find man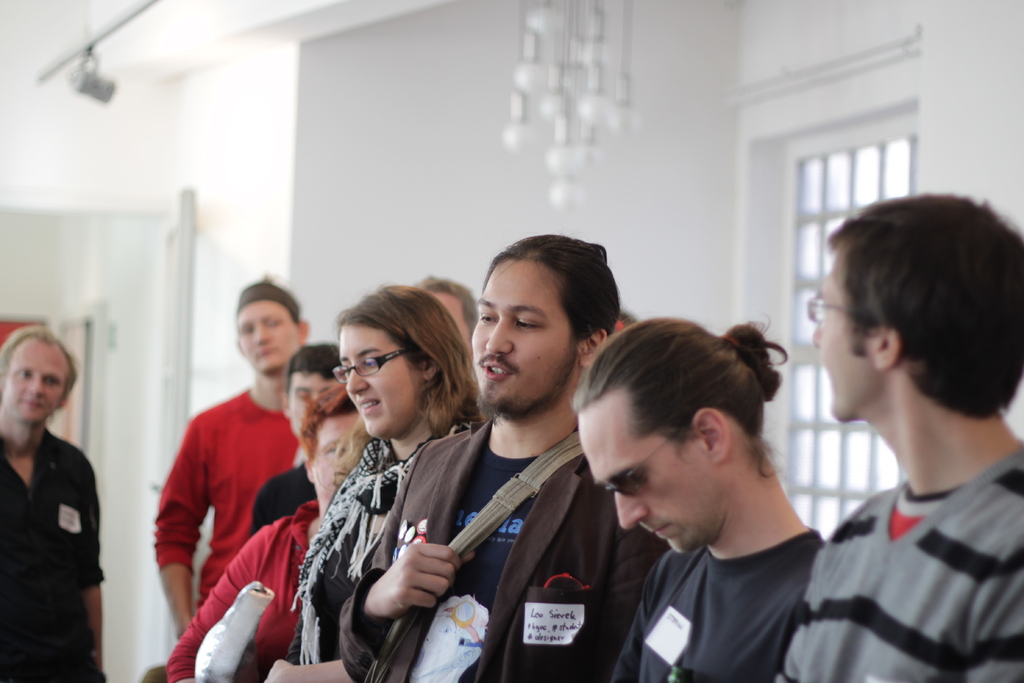
(337,234,674,682)
